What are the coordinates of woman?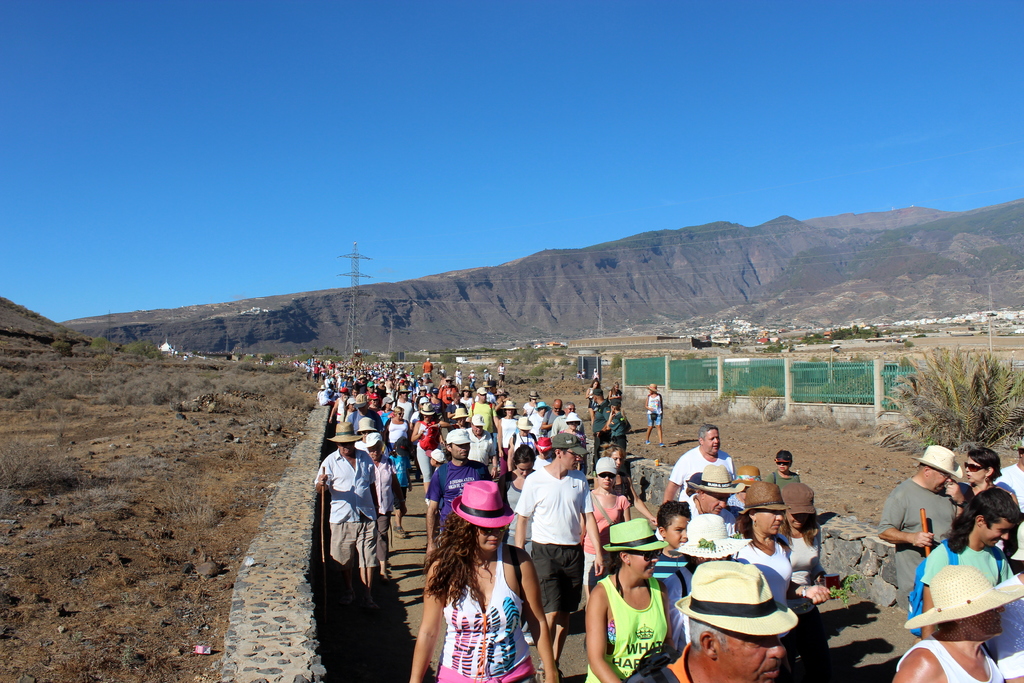
select_region(646, 383, 664, 443).
